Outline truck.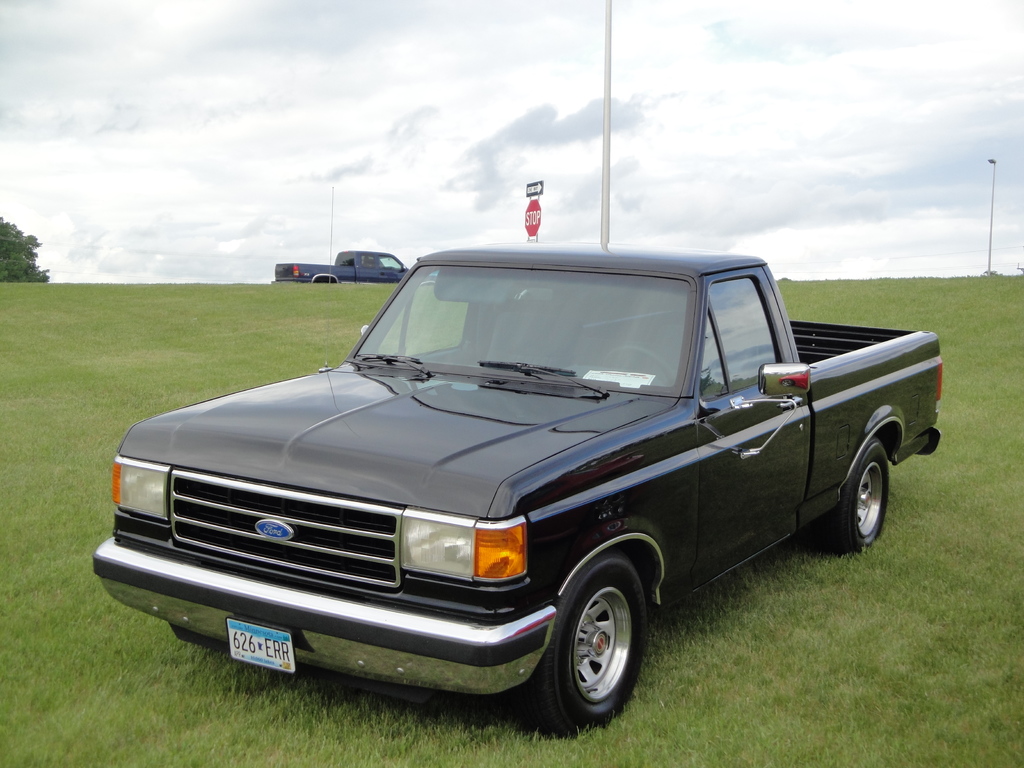
Outline: detection(99, 246, 936, 743).
